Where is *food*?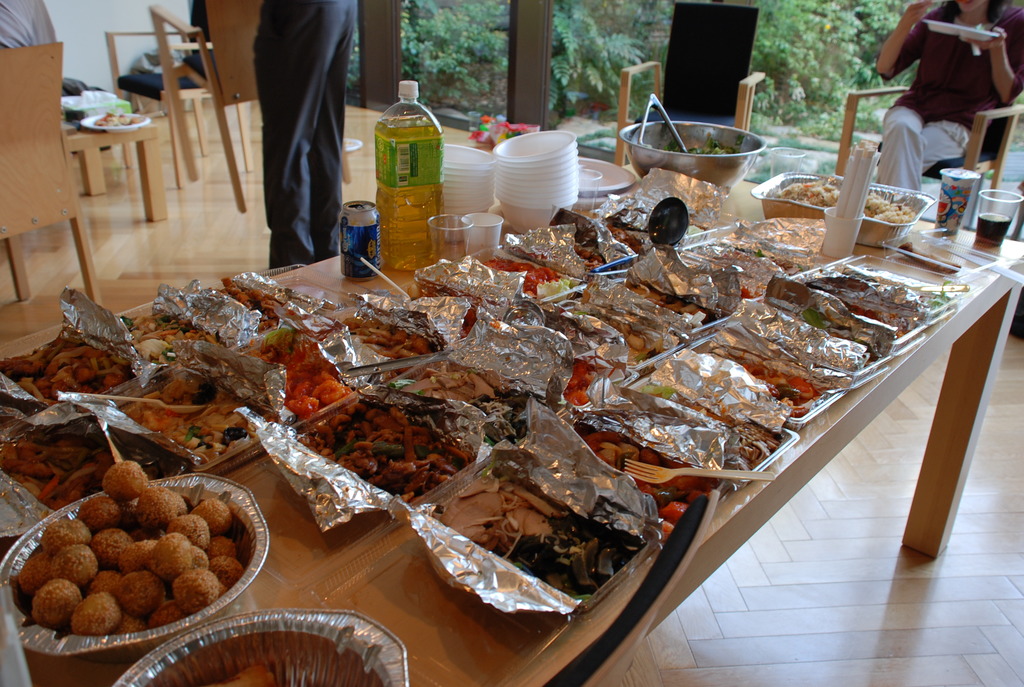
pyautogui.locateOnScreen(780, 178, 915, 224).
